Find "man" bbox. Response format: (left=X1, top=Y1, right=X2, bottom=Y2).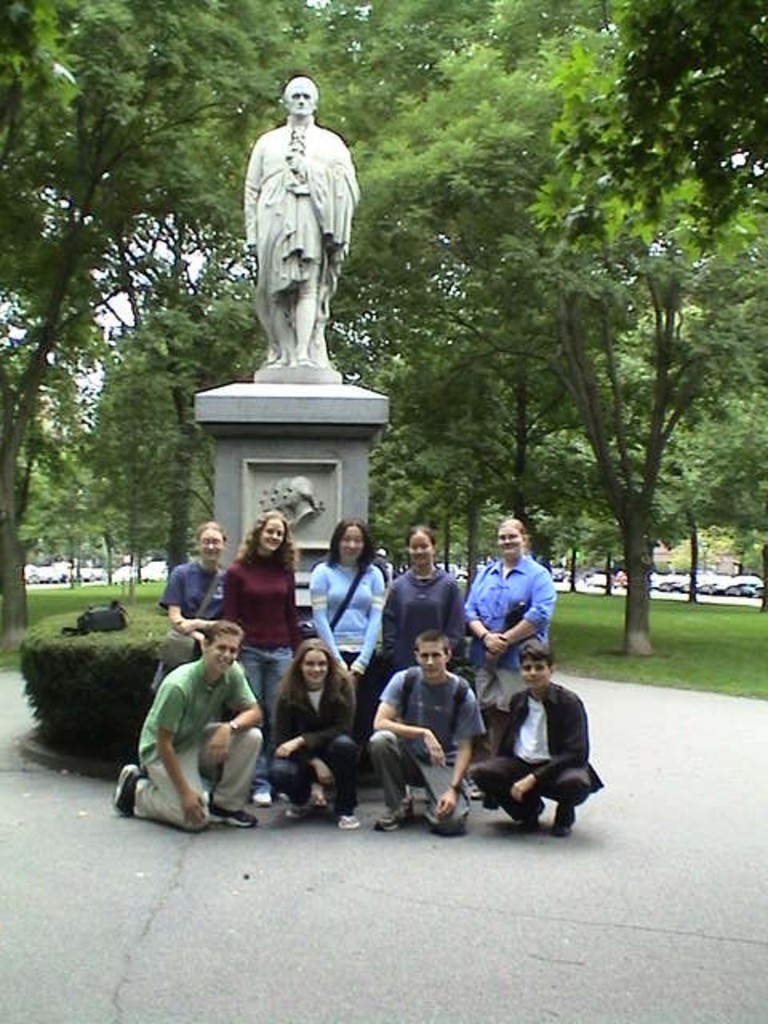
(left=115, top=622, right=266, bottom=824).
